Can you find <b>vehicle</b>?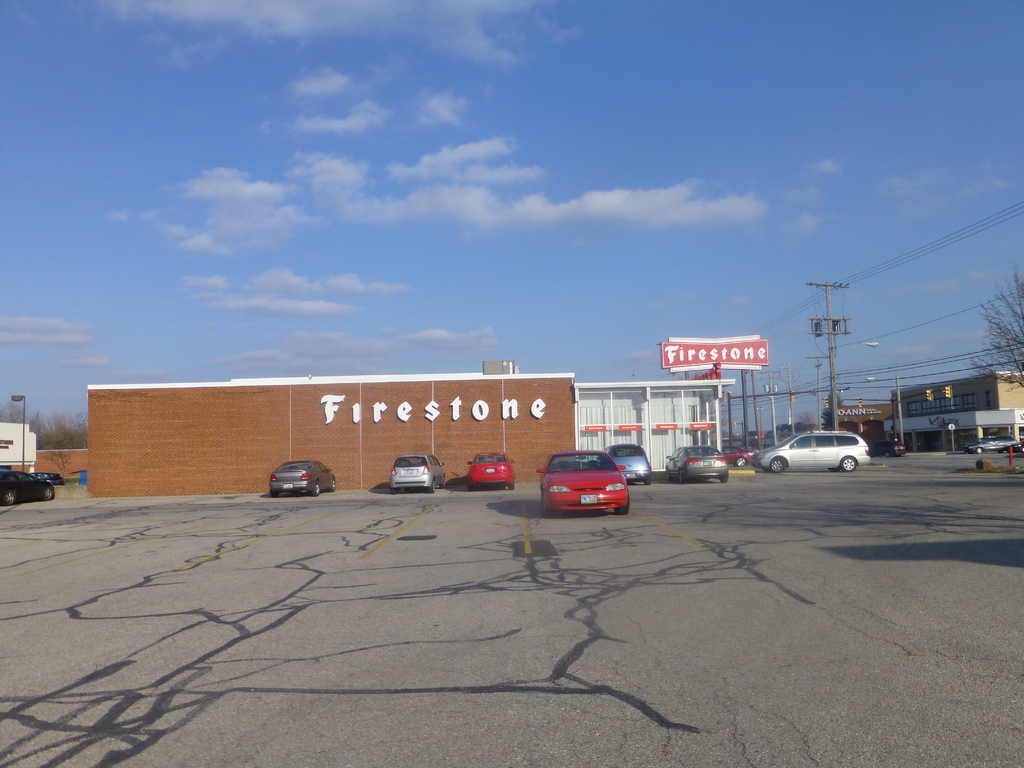
Yes, bounding box: 660 442 730 486.
